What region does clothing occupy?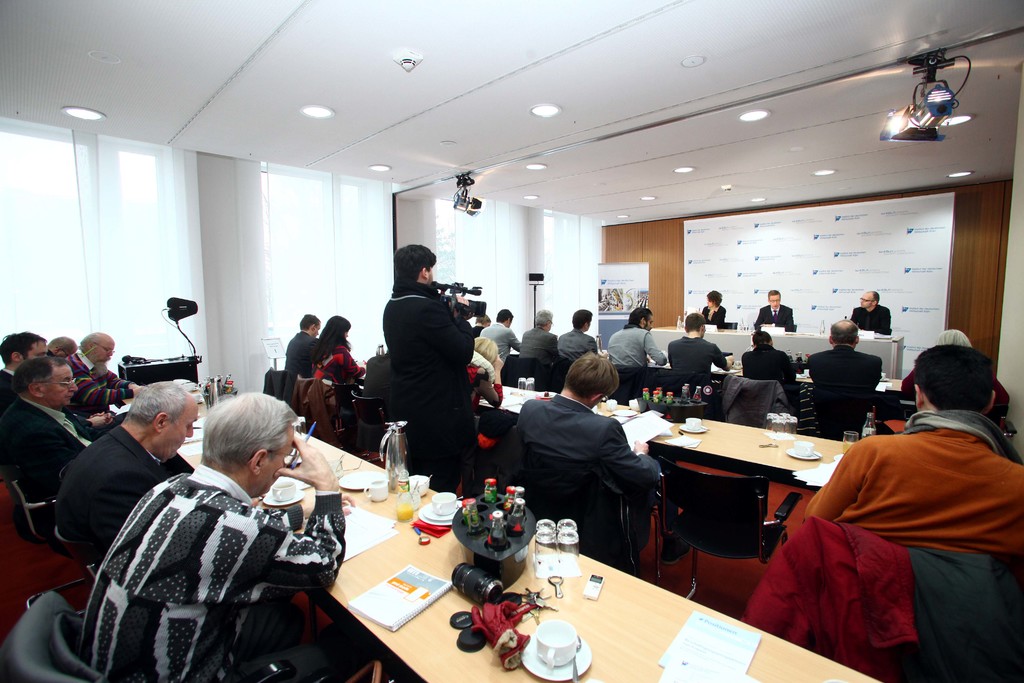
crop(376, 299, 476, 454).
